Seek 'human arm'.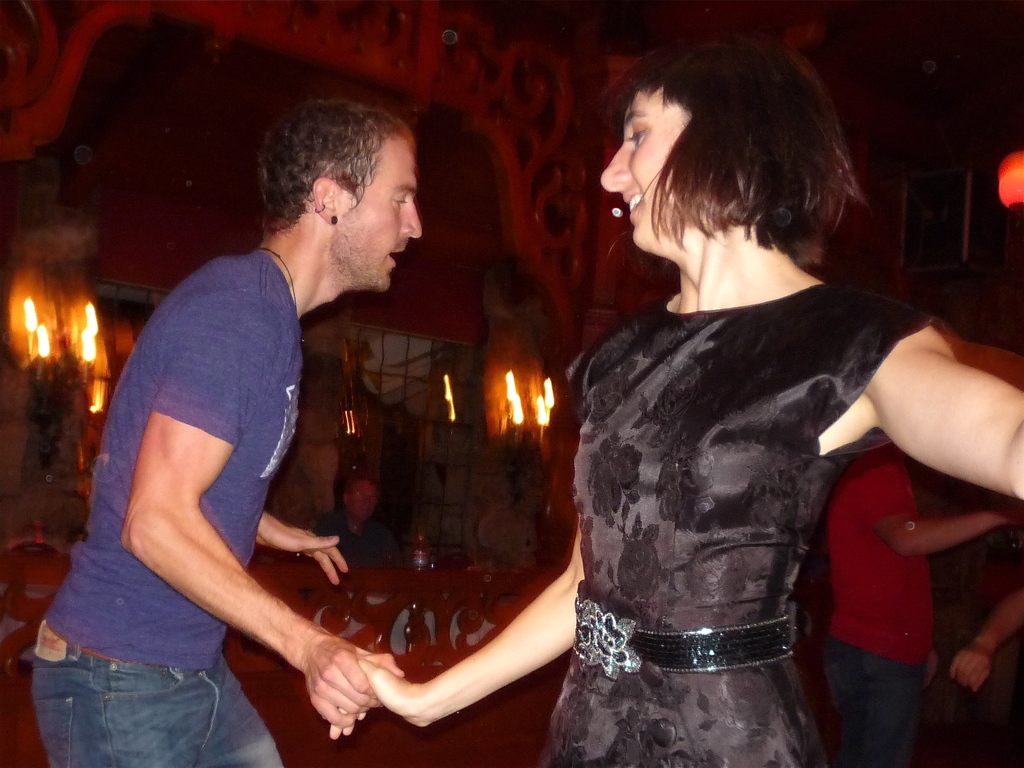
[118, 248, 408, 738].
